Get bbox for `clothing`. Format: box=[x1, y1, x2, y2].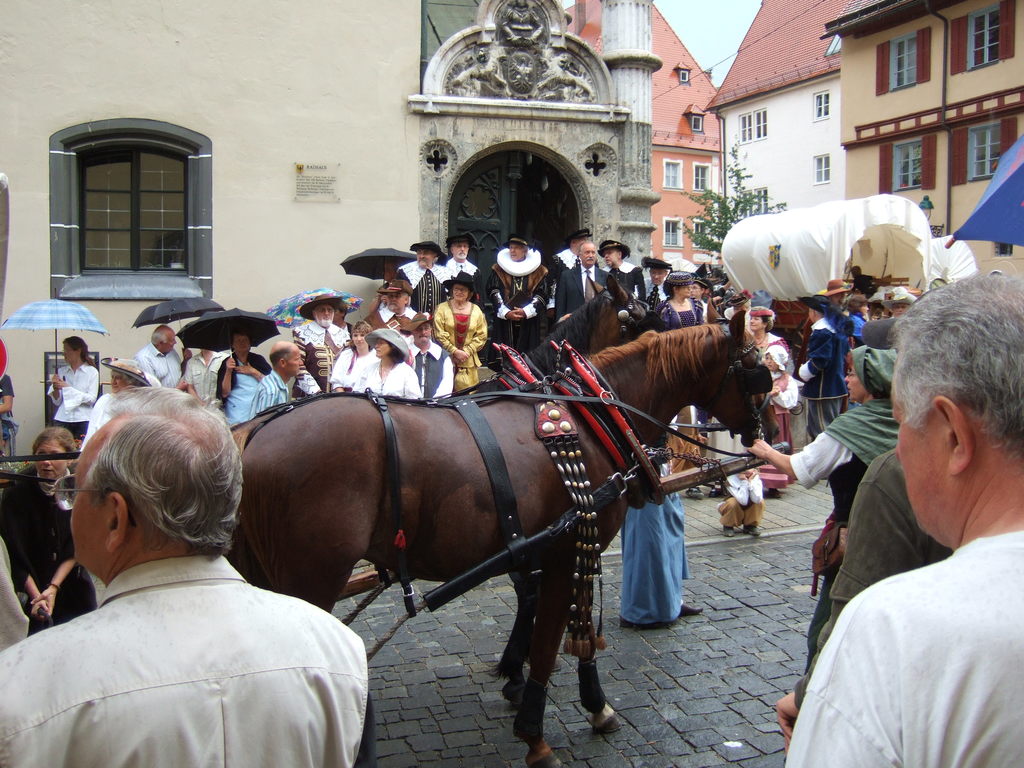
box=[436, 244, 483, 296].
